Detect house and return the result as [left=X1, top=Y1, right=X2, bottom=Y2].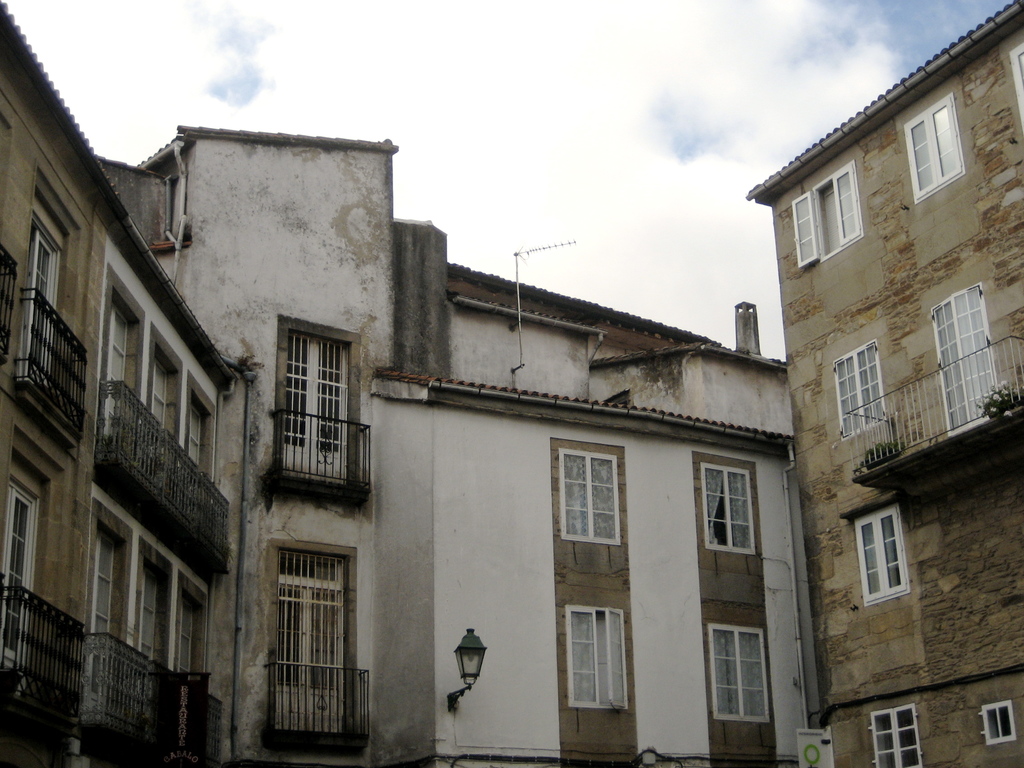
[left=743, top=0, right=1023, bottom=767].
